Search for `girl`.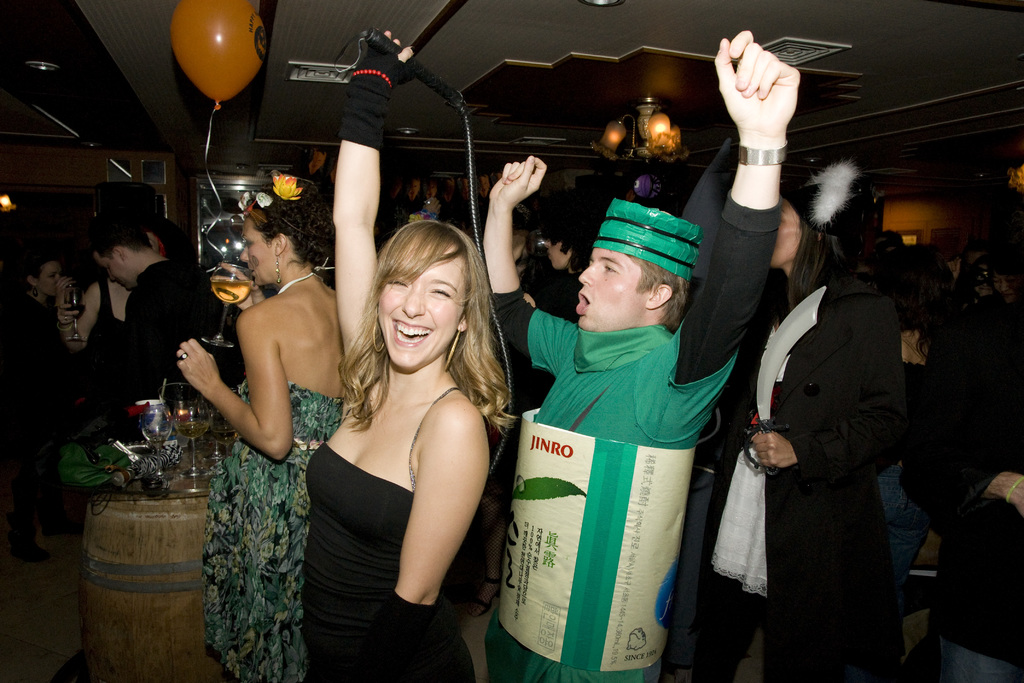
Found at <bbox>172, 192, 346, 677</bbox>.
